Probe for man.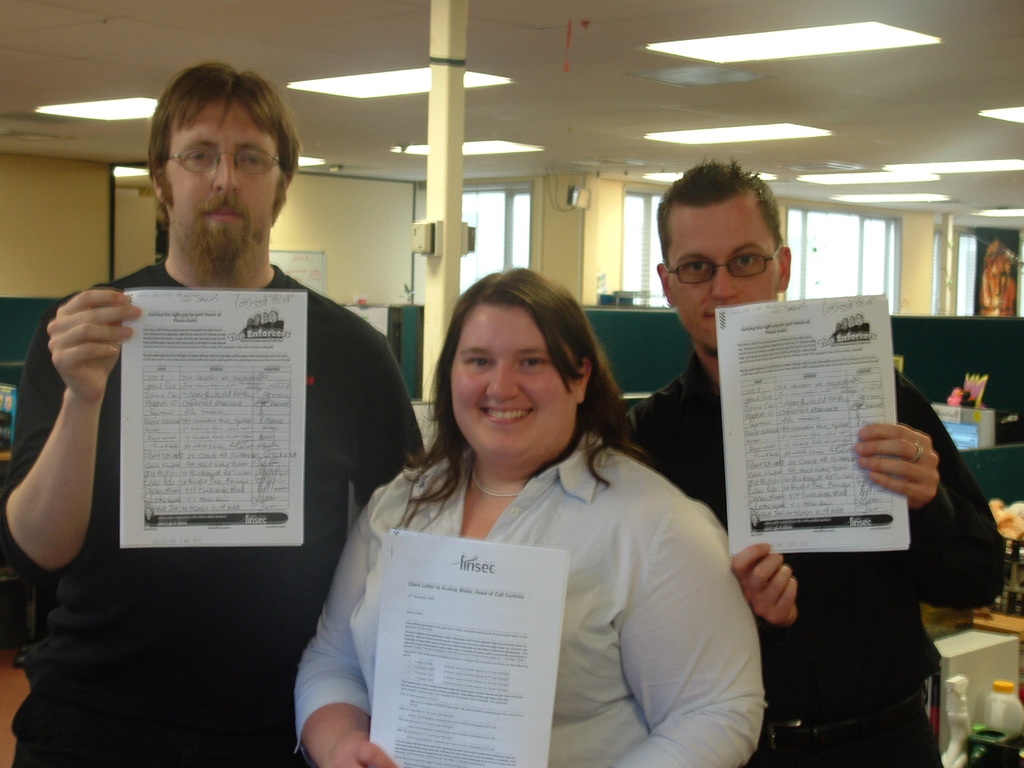
Probe result: 0,57,432,767.
